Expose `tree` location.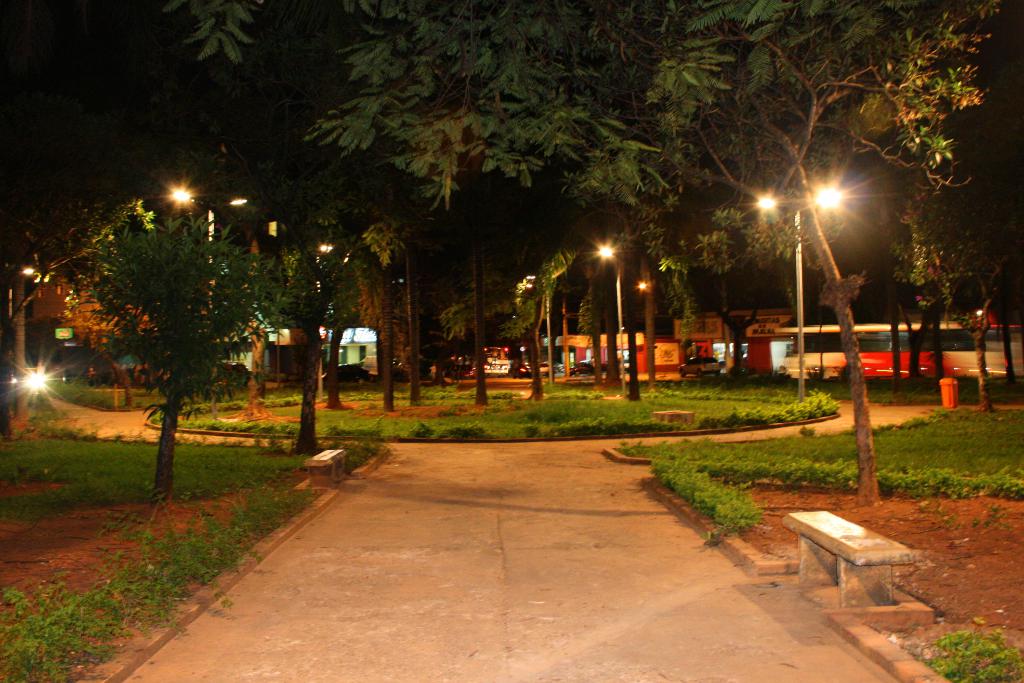
Exposed at region(415, 197, 534, 406).
